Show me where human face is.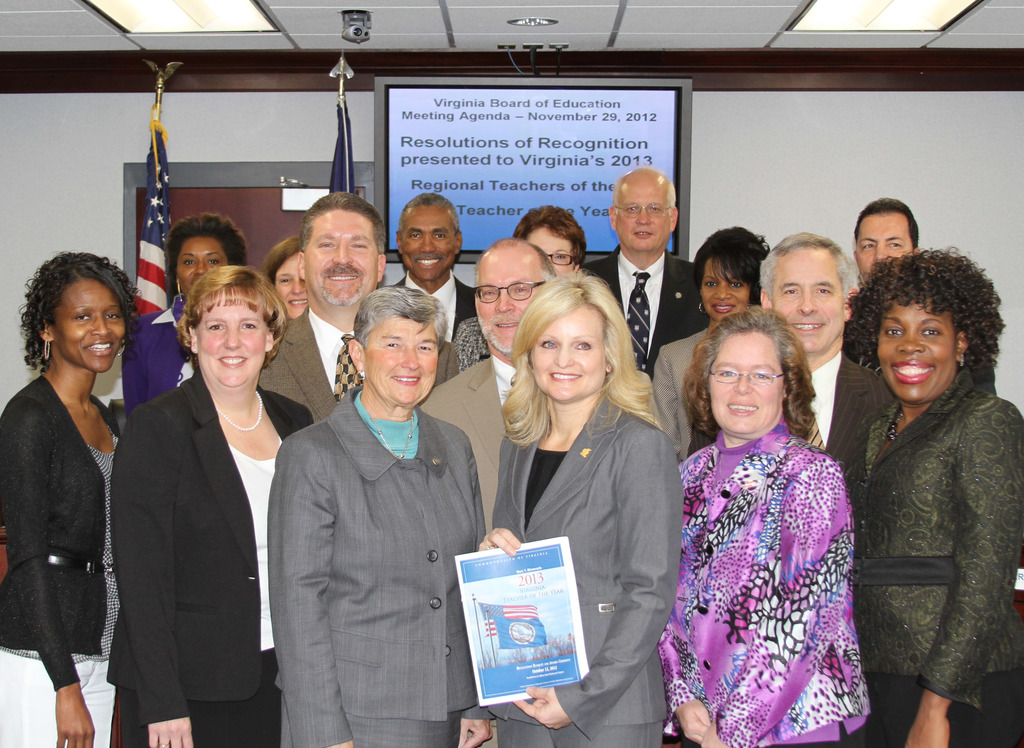
human face is at bbox=[616, 179, 675, 251].
